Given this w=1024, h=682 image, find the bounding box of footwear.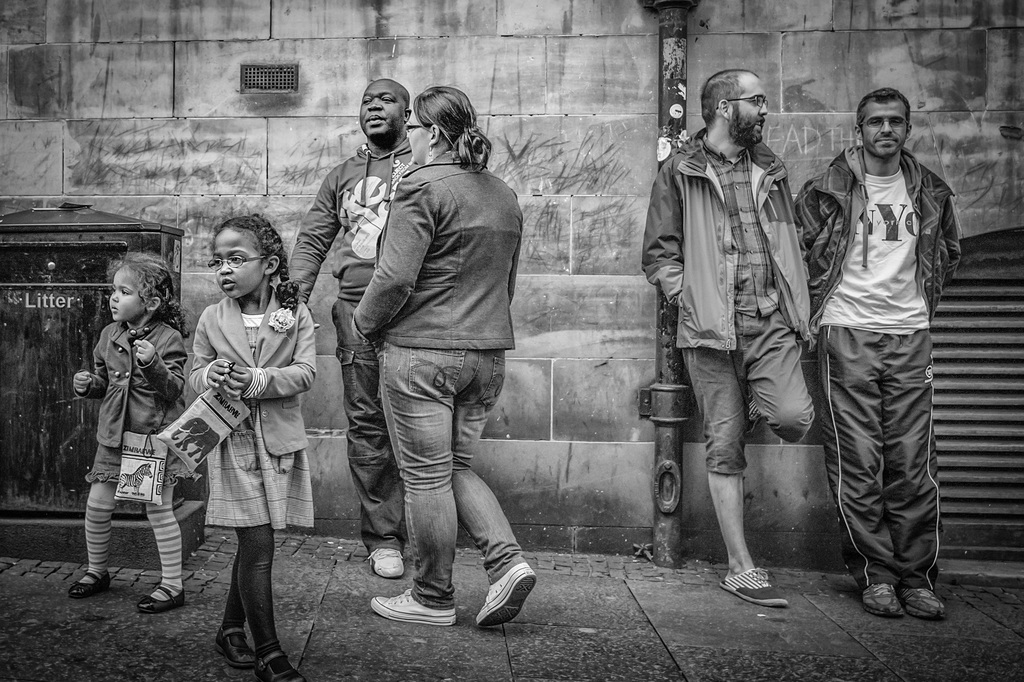
locate(213, 621, 257, 672).
